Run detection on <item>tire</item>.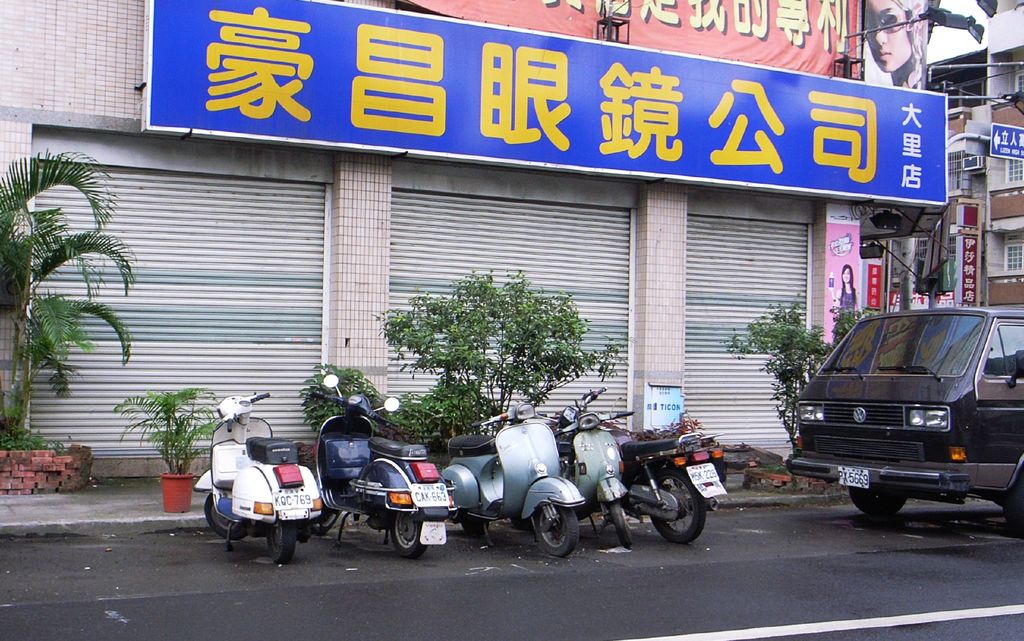
Result: BBox(206, 492, 247, 544).
